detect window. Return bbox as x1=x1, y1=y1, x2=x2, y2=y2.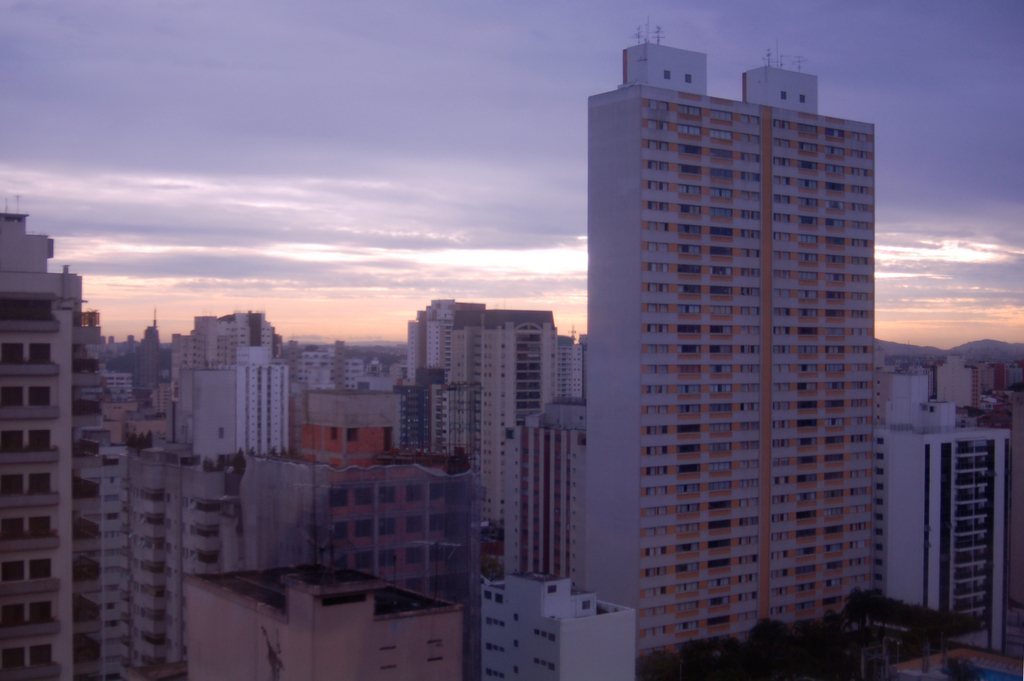
x1=800, y1=142, x2=816, y2=153.
